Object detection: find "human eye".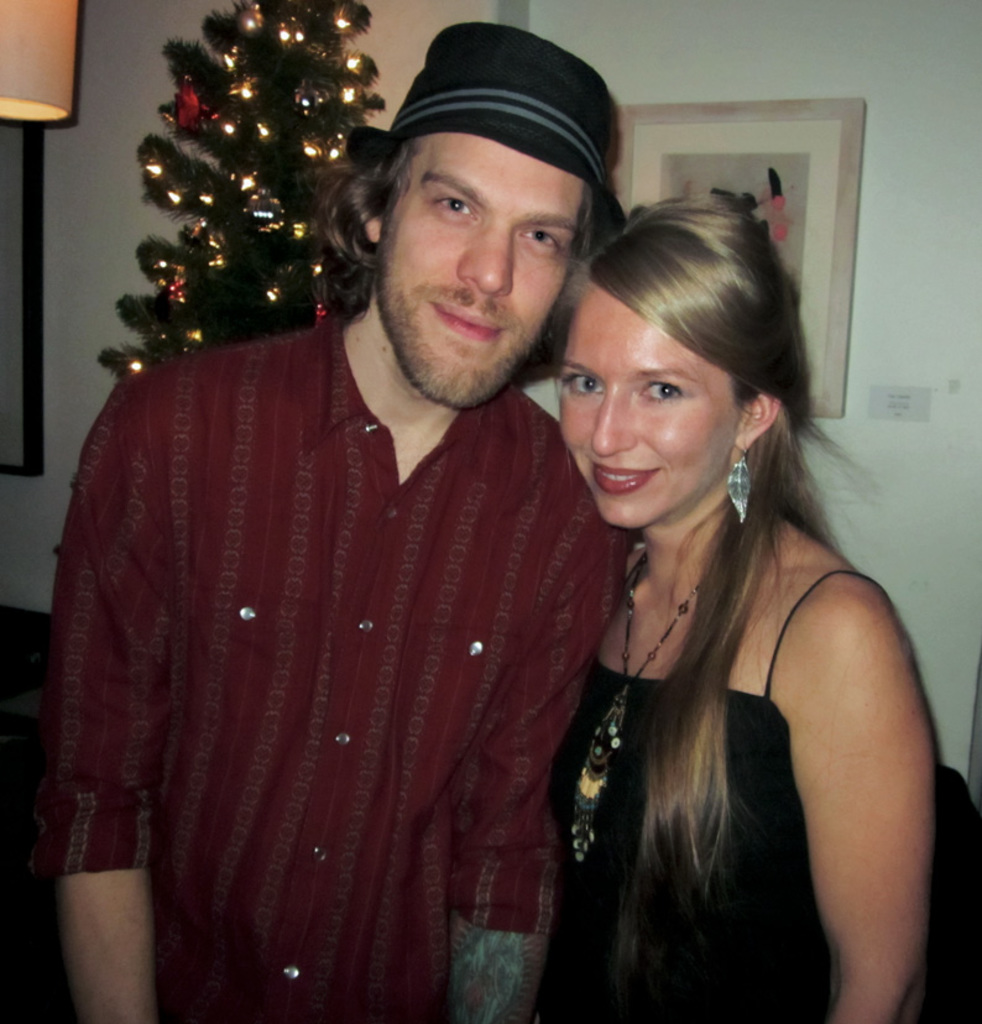
[x1=517, y1=229, x2=570, y2=260].
